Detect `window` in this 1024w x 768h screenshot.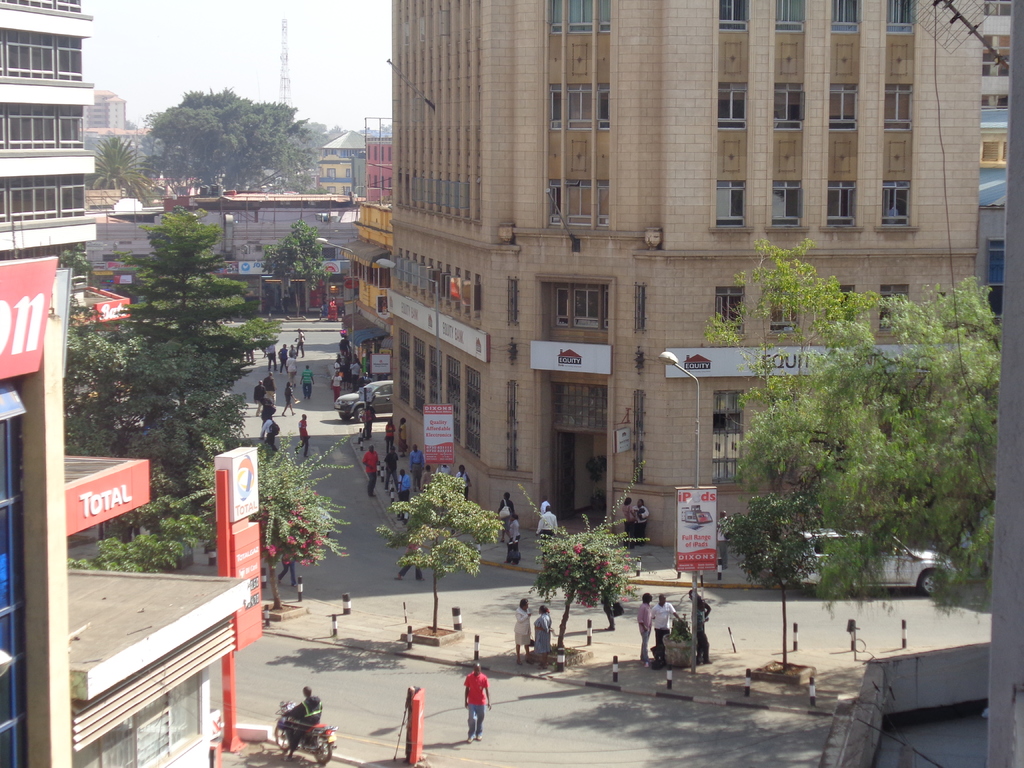
Detection: {"left": 836, "top": 0, "right": 870, "bottom": 31}.
